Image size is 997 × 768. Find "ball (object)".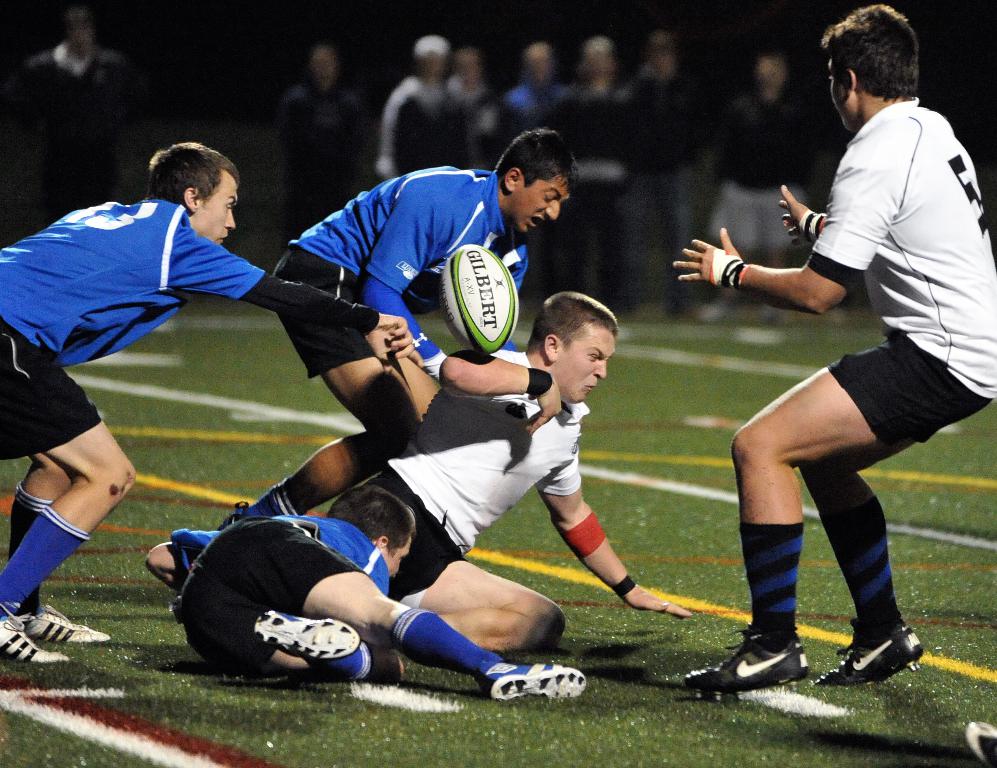
[436,241,518,356].
